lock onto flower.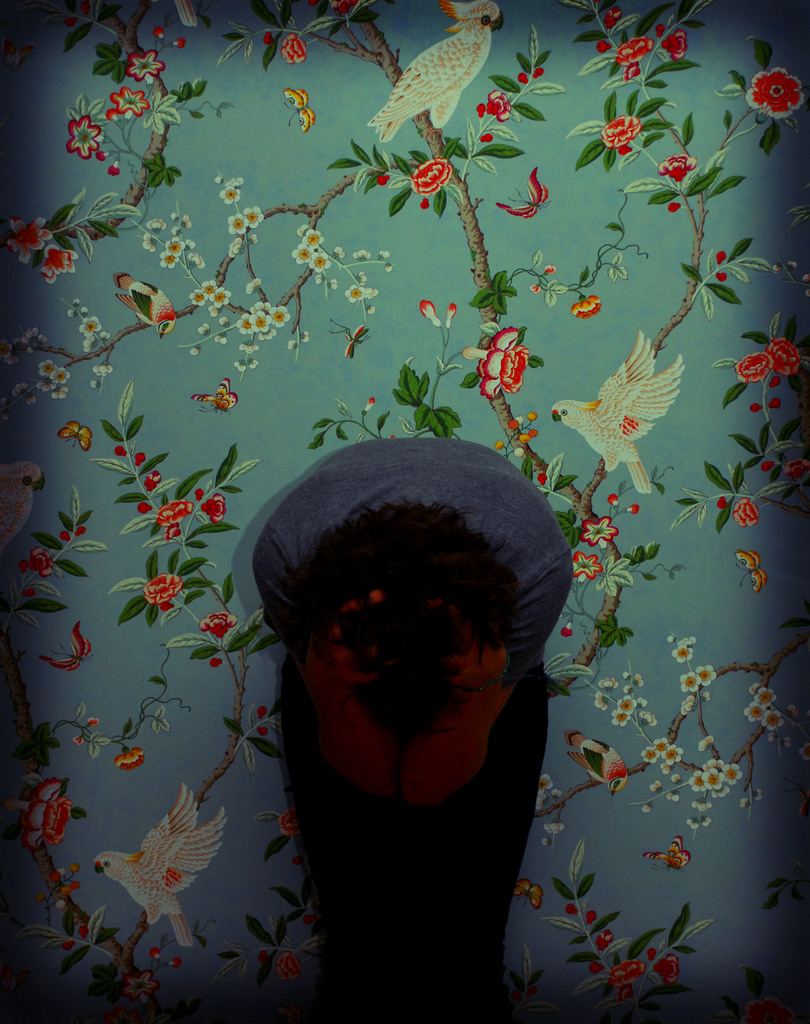
Locked: x1=159, y1=501, x2=192, y2=527.
